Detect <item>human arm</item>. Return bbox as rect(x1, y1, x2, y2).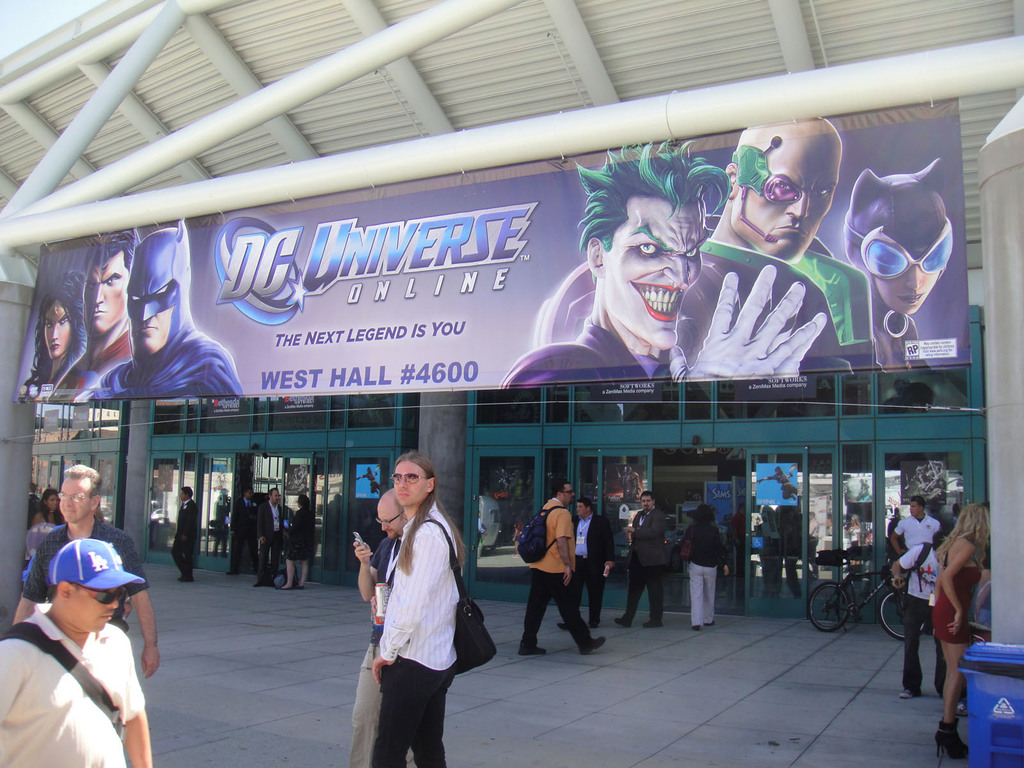
rect(255, 505, 267, 547).
